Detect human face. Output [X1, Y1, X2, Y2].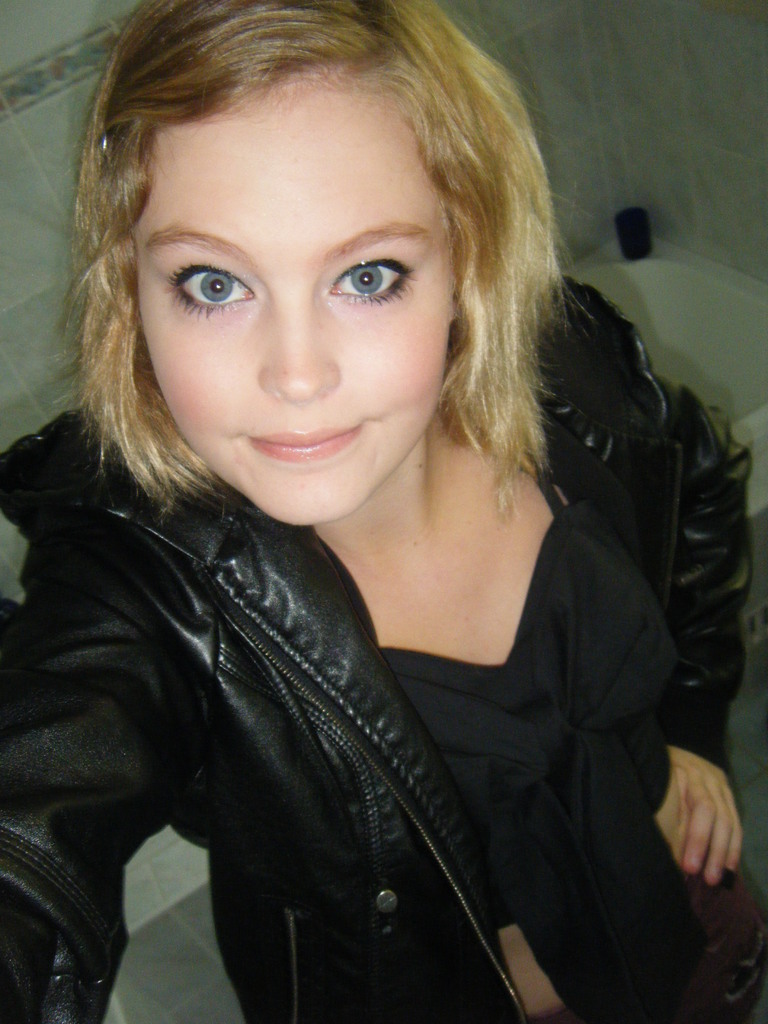
[138, 88, 457, 531].
